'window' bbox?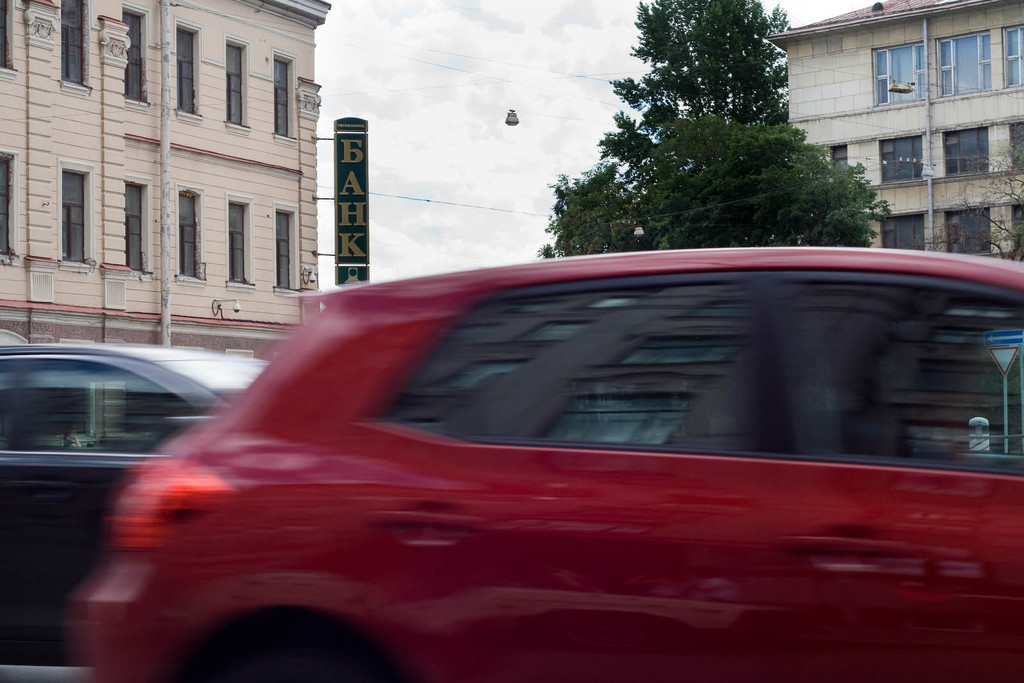
locate(881, 215, 925, 249)
